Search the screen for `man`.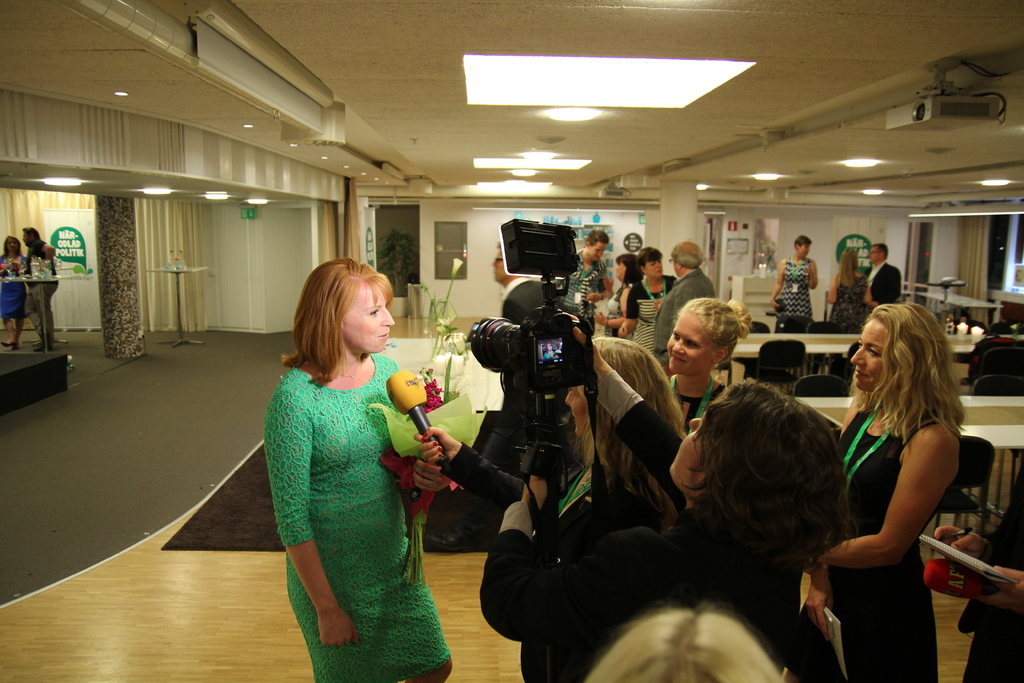
Found at 554 230 614 347.
